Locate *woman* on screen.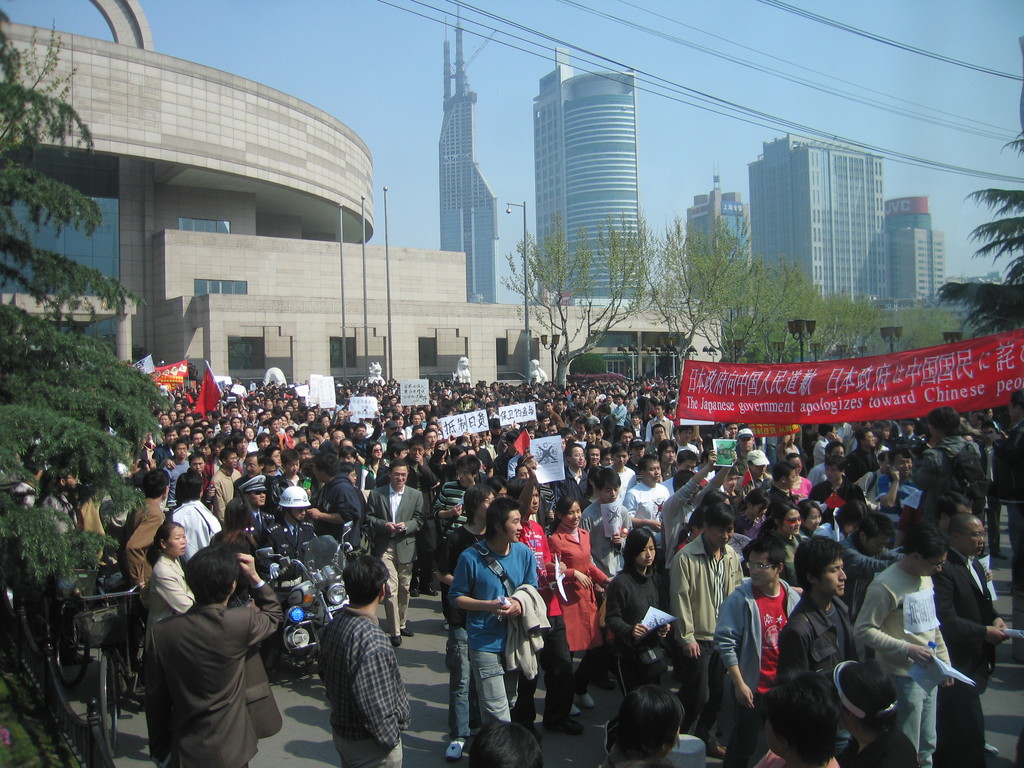
On screen at {"left": 554, "top": 492, "right": 611, "bottom": 701}.
